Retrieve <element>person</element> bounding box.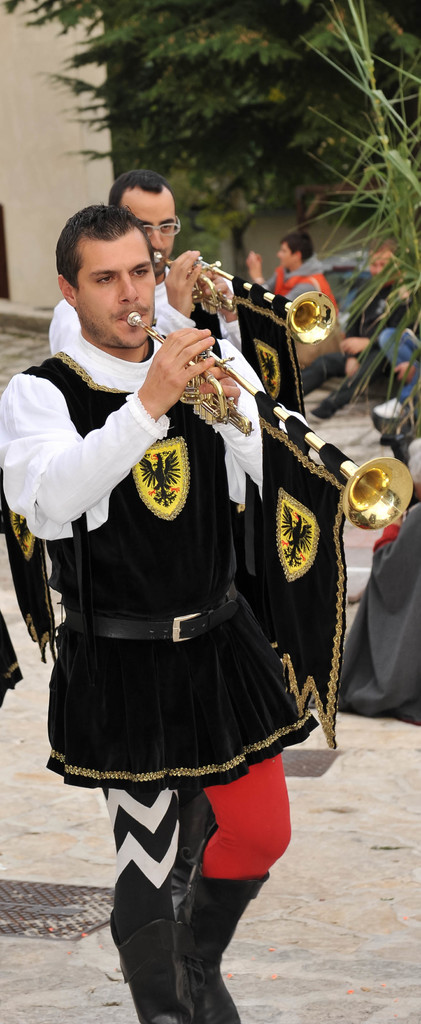
Bounding box: left=49, top=164, right=241, bottom=355.
